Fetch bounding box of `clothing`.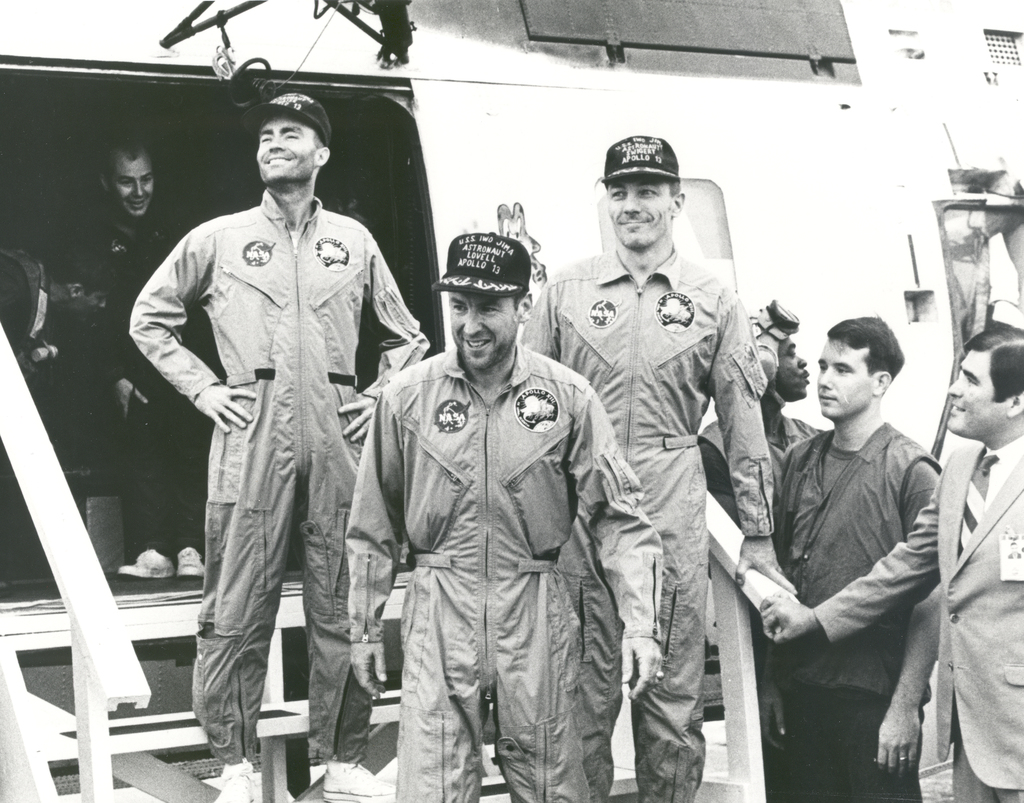
Bbox: <region>88, 214, 205, 558</region>.
